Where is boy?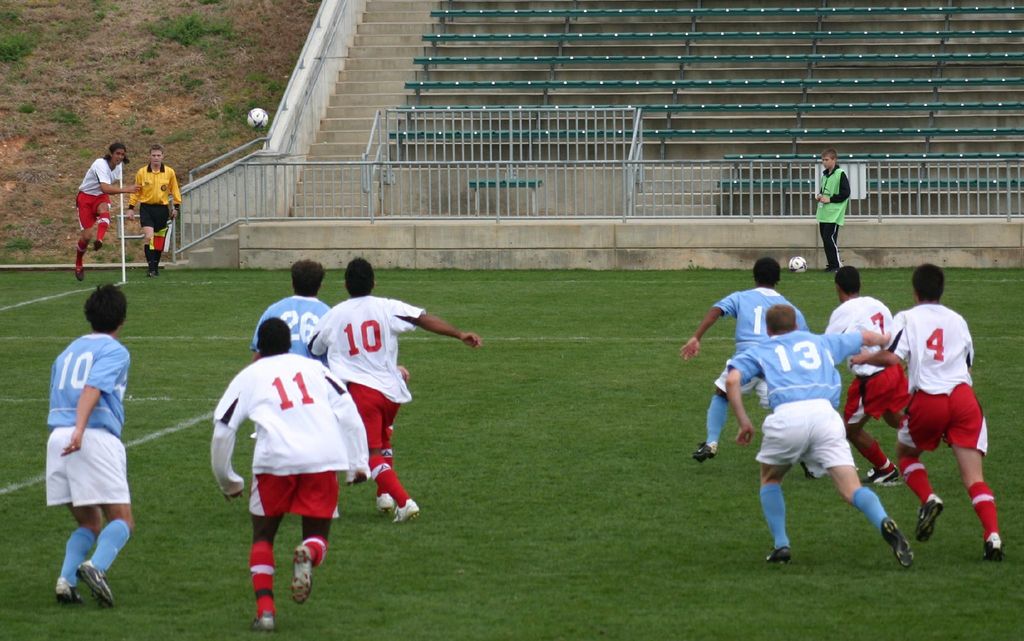
[869,253,989,553].
